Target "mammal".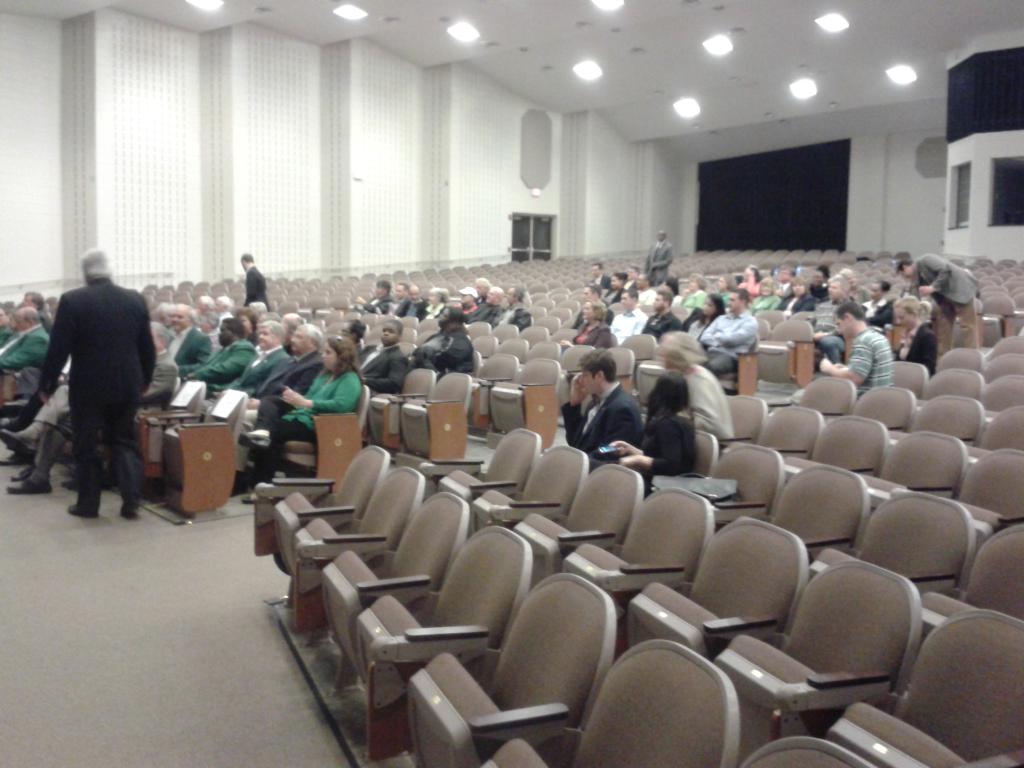
Target region: bbox=(0, 385, 45, 460).
